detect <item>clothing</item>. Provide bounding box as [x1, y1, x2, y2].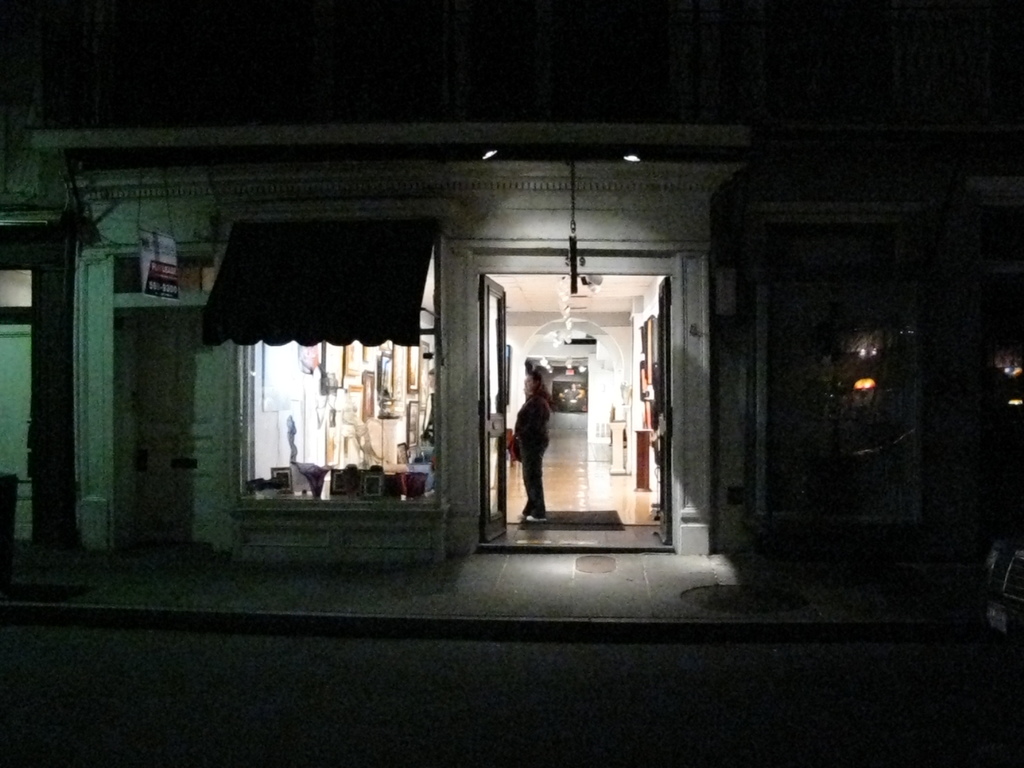
[511, 395, 553, 521].
